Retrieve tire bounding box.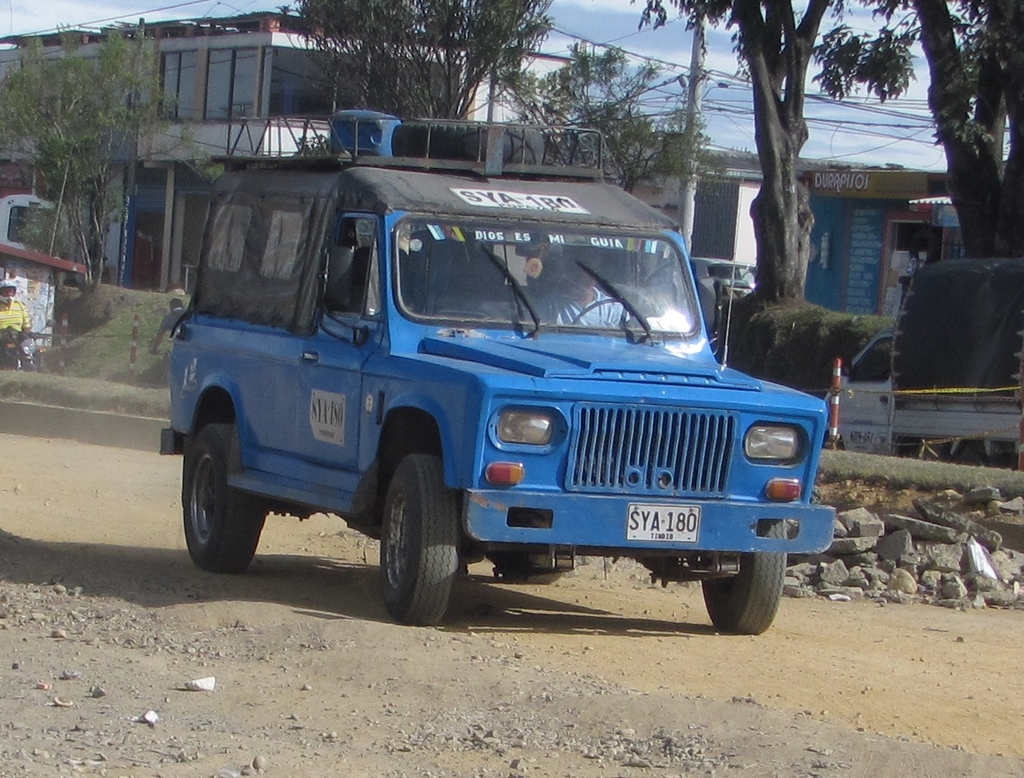
Bounding box: x1=180 y1=423 x2=265 y2=573.
